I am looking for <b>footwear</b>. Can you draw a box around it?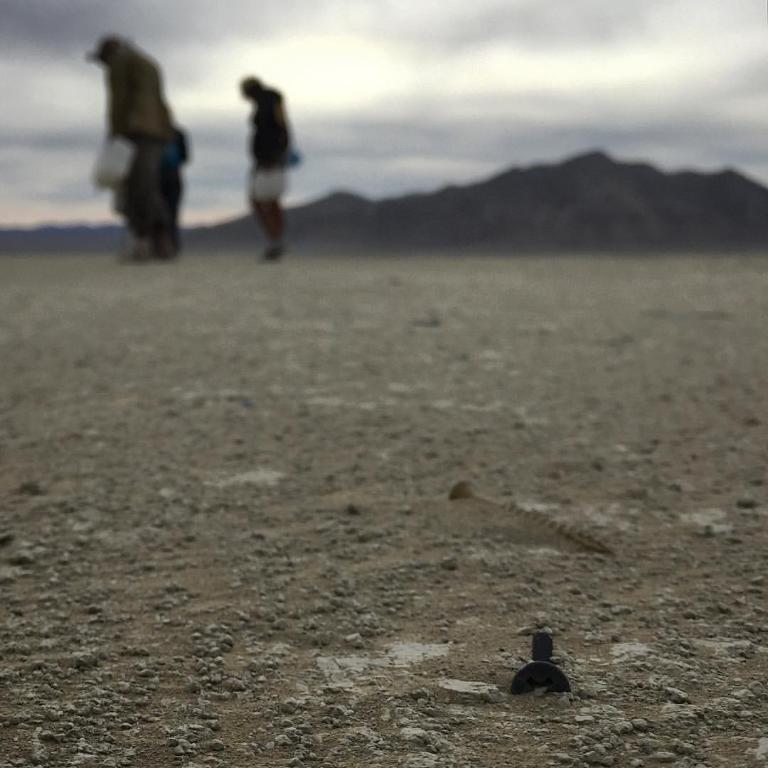
Sure, the bounding box is <bbox>151, 249, 166, 260</bbox>.
